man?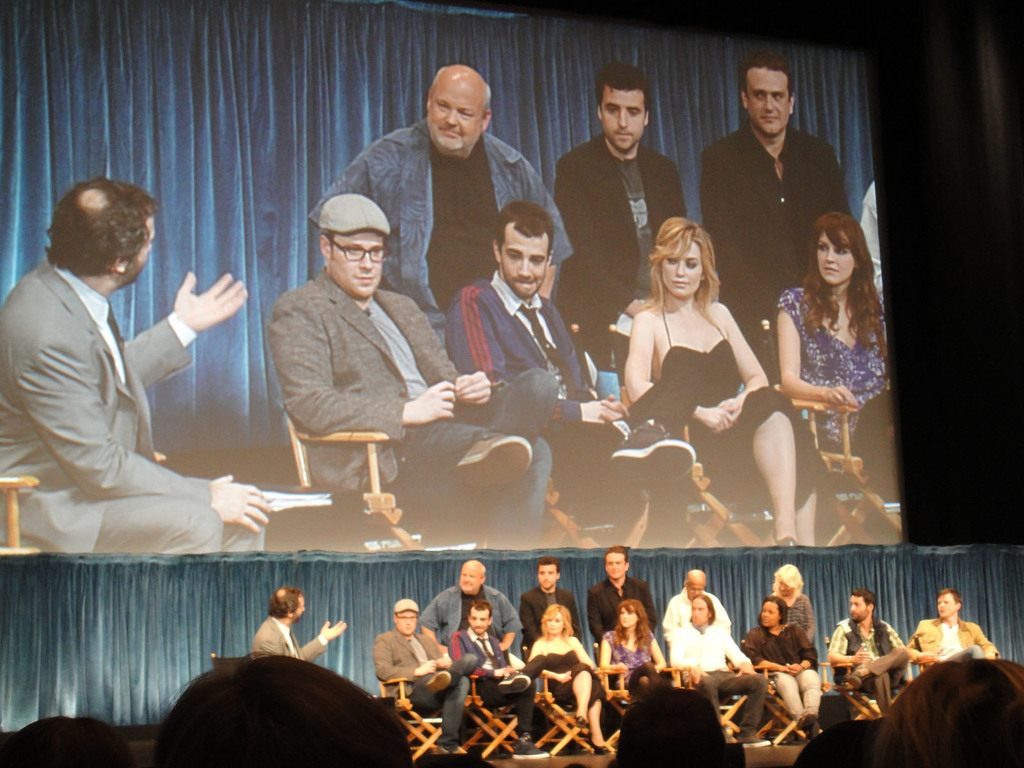
left=422, top=559, right=504, bottom=664
